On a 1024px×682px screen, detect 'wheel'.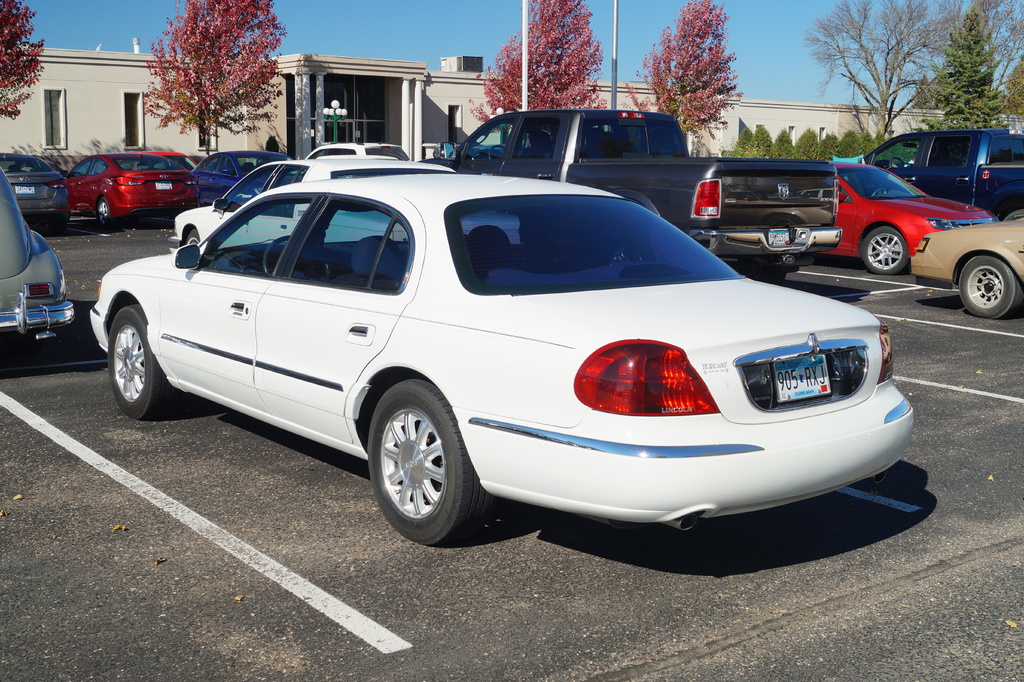
l=97, t=196, r=114, b=225.
